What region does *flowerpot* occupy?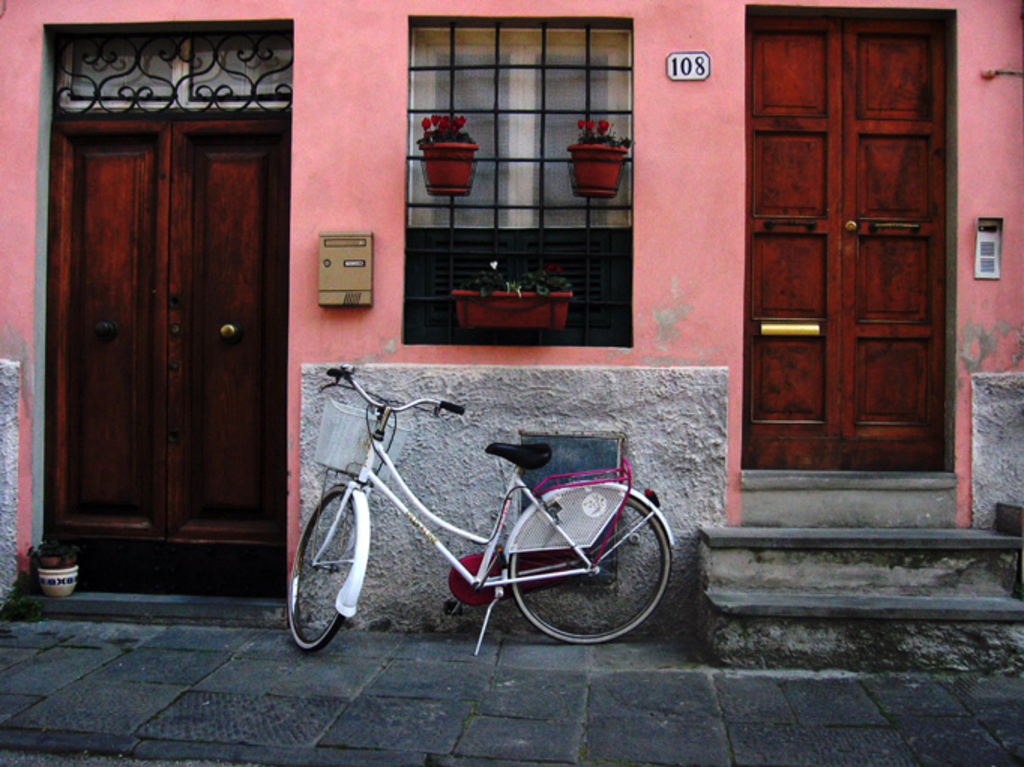
<region>419, 141, 479, 197</region>.
